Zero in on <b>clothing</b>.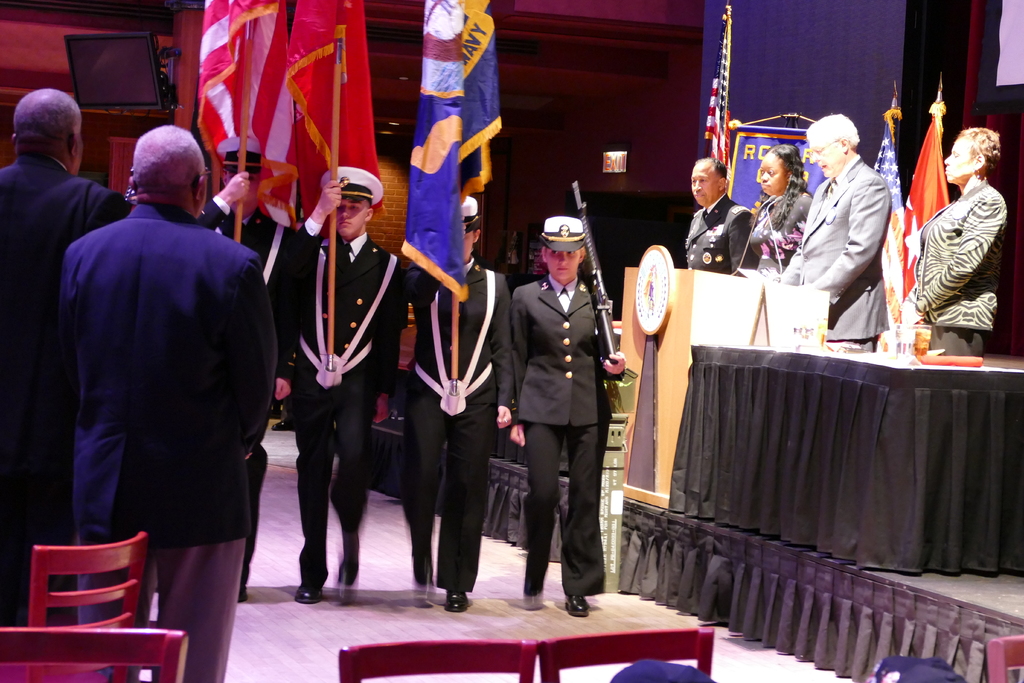
Zeroed in: (404, 254, 513, 593).
